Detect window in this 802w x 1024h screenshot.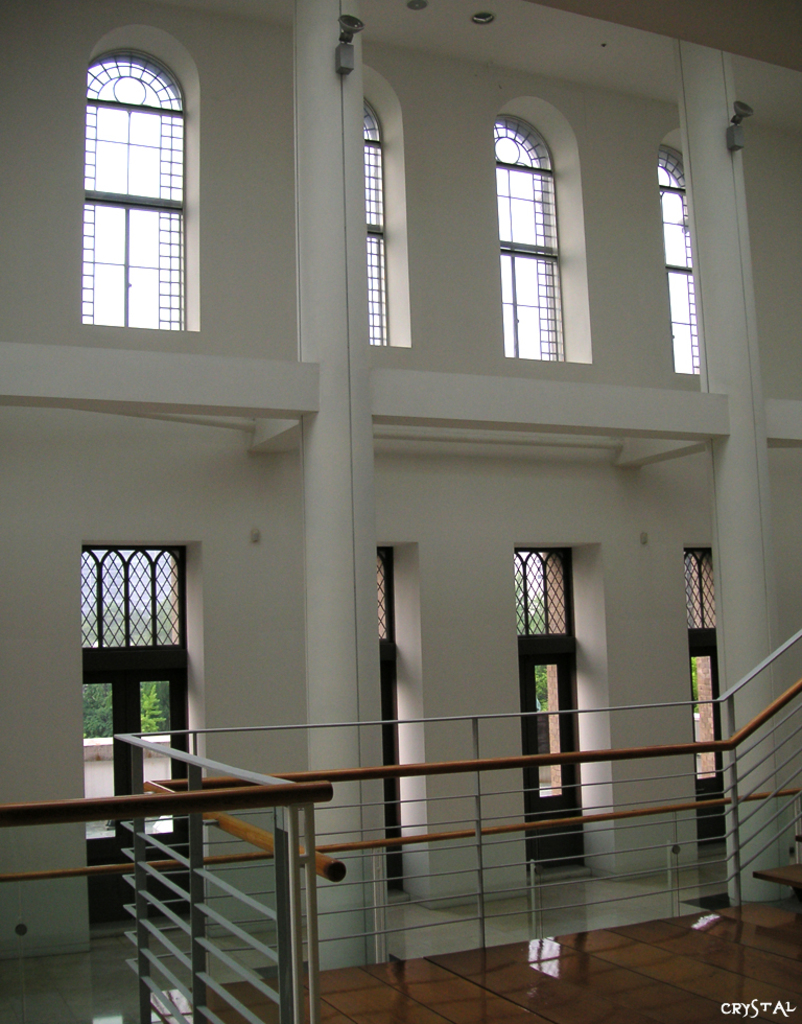
Detection: (494, 117, 572, 352).
